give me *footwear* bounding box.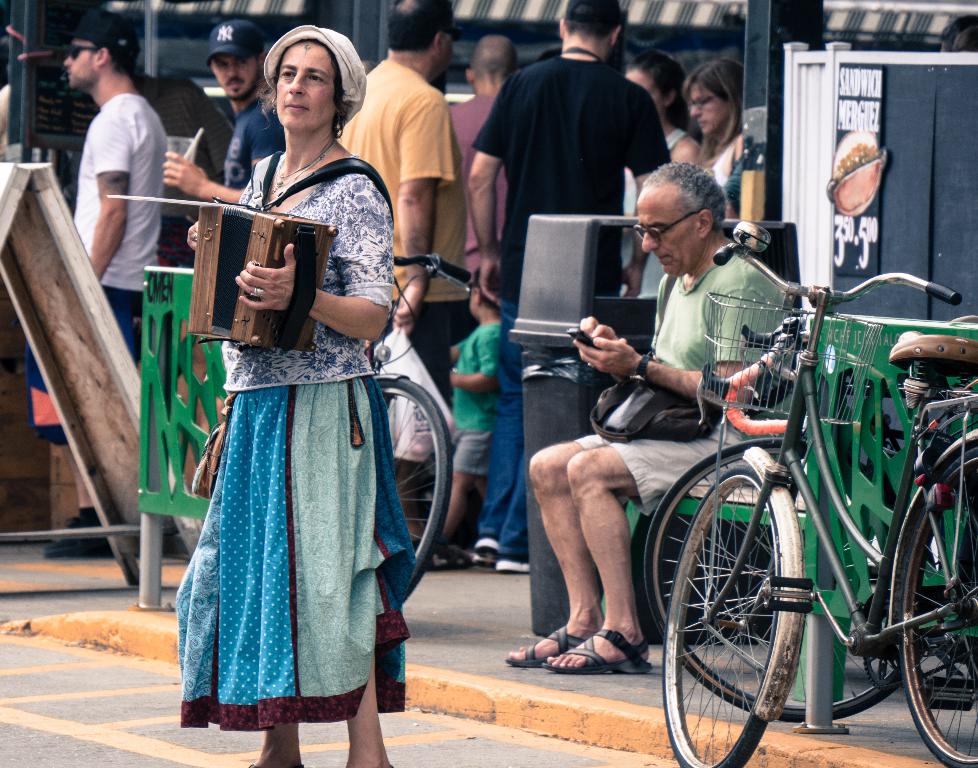
(left=504, top=626, right=587, bottom=672).
